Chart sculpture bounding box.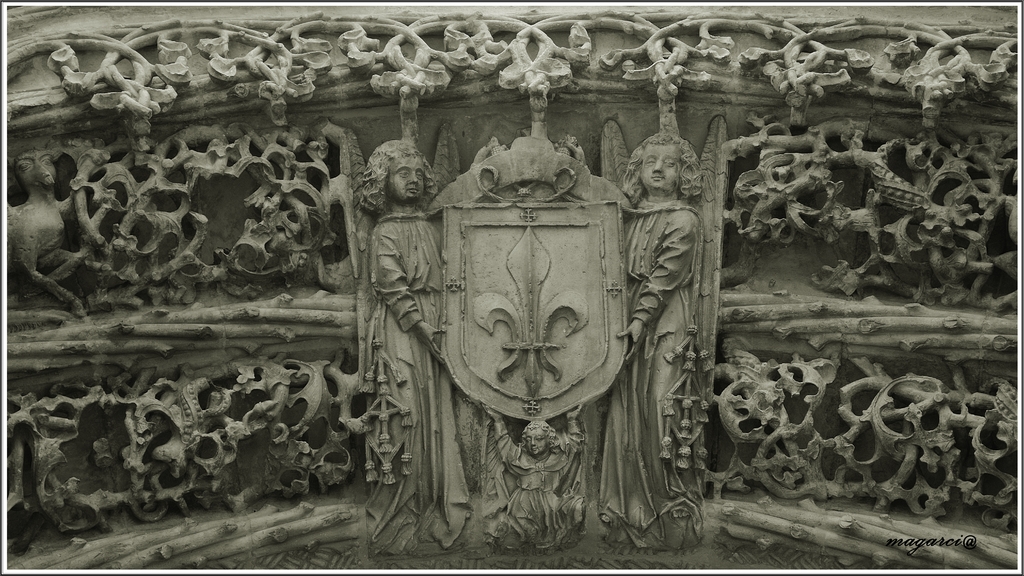
Charted: [left=577, top=76, right=719, bottom=547].
